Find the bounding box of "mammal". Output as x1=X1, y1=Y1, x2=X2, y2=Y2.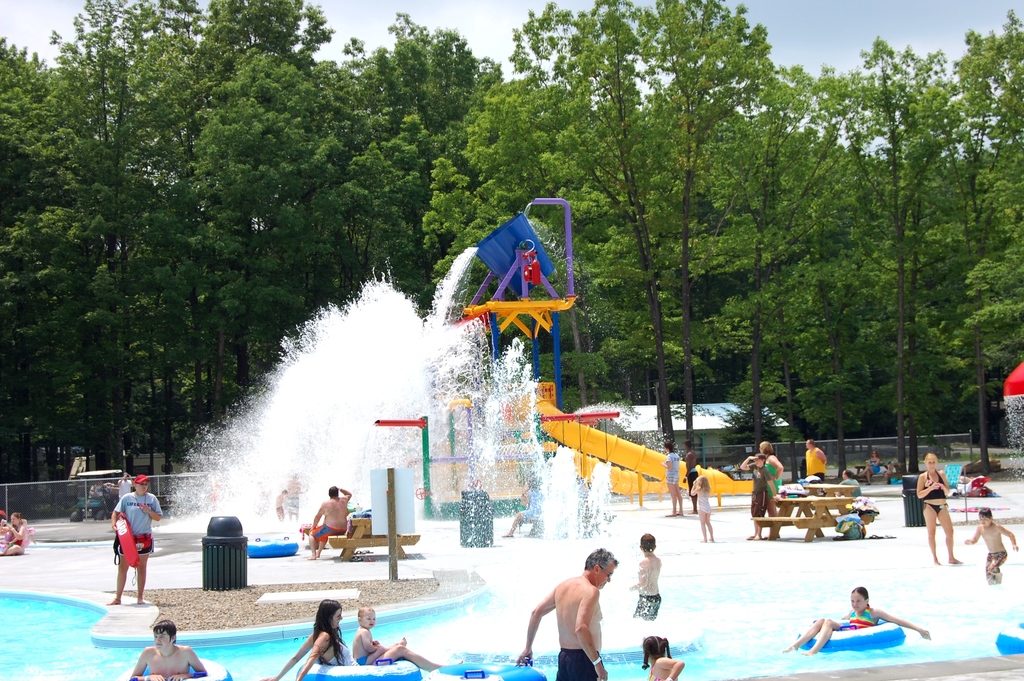
x1=252, y1=480, x2=266, y2=514.
